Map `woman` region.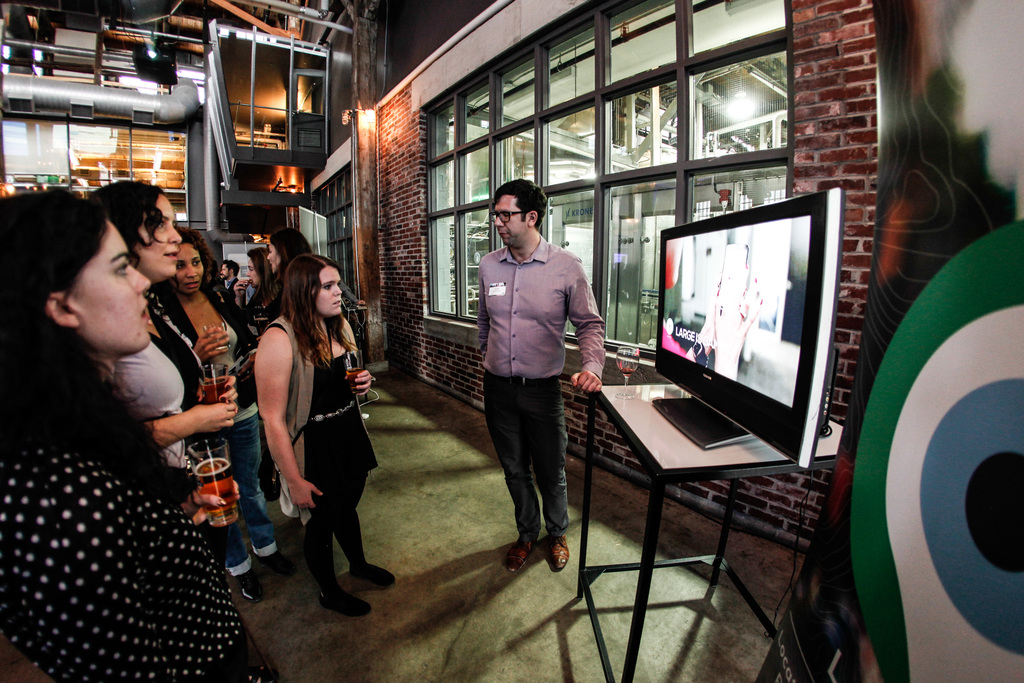
Mapped to bbox=[90, 174, 243, 508].
